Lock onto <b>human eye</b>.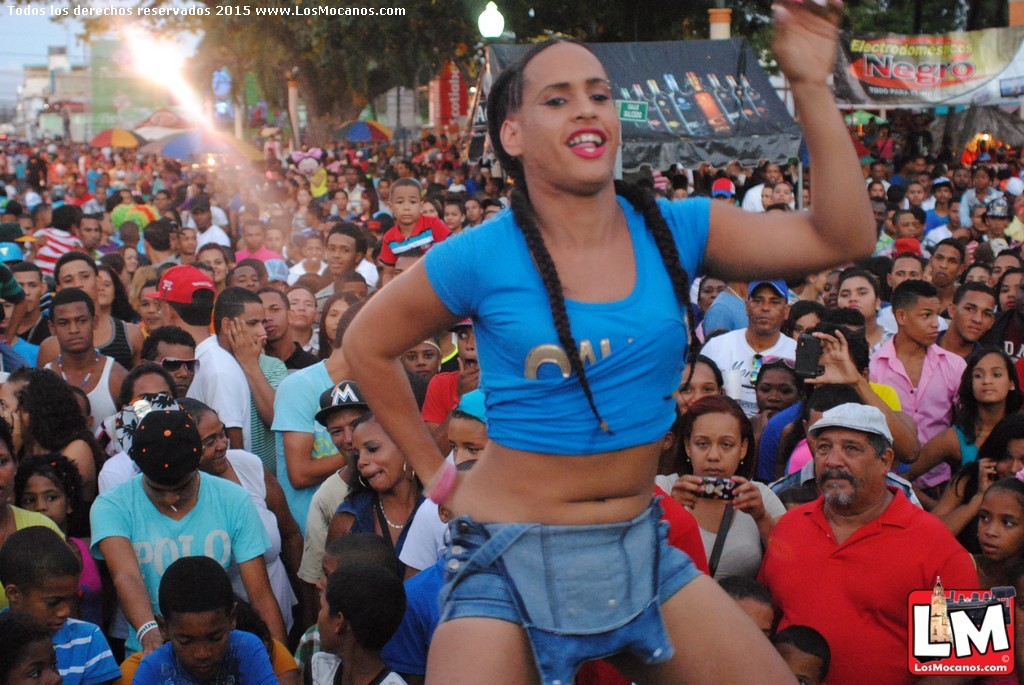
Locked: 303/300/312/307.
